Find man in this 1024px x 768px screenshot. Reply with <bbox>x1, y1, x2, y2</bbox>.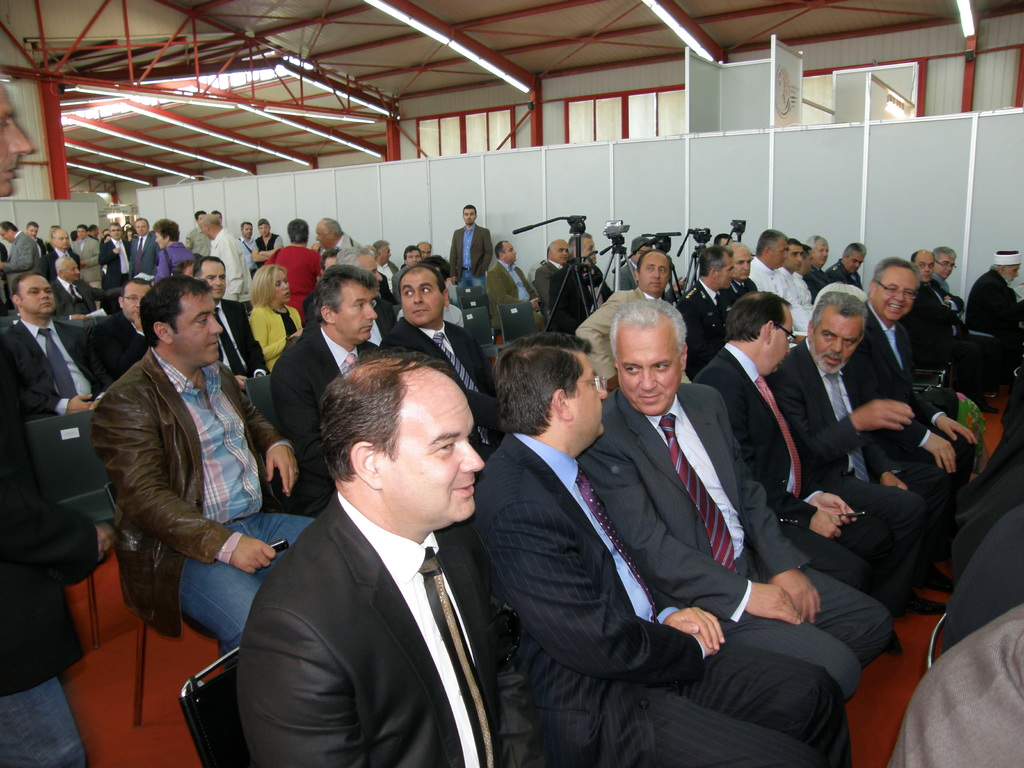
<bbox>834, 236, 861, 264</bbox>.
